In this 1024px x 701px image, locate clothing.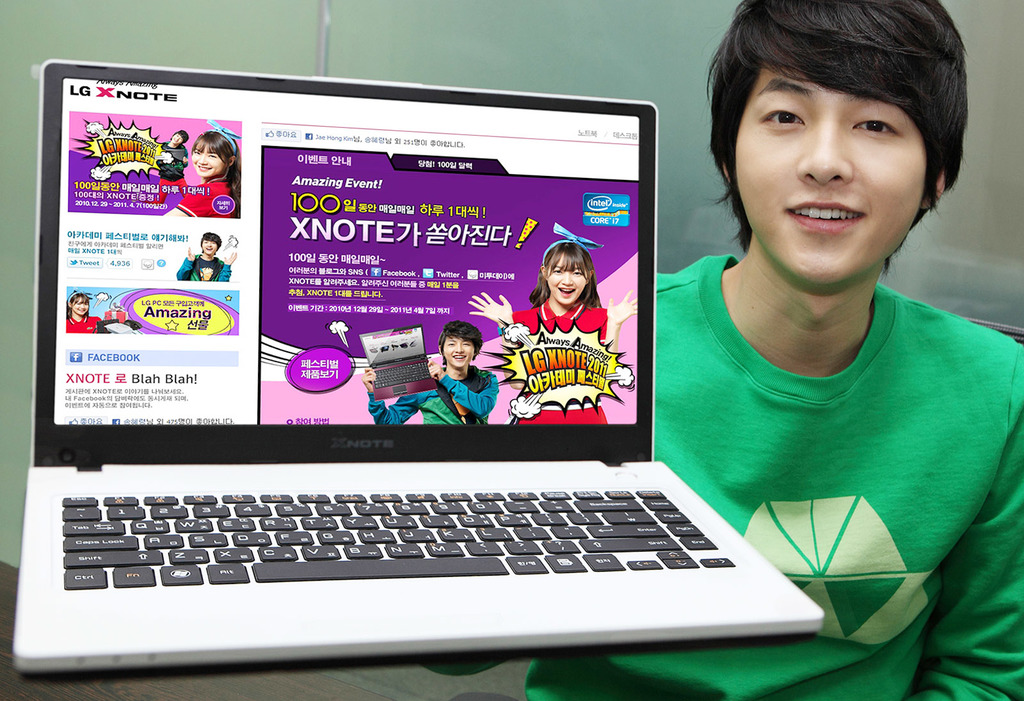
Bounding box: select_region(426, 253, 1023, 700).
